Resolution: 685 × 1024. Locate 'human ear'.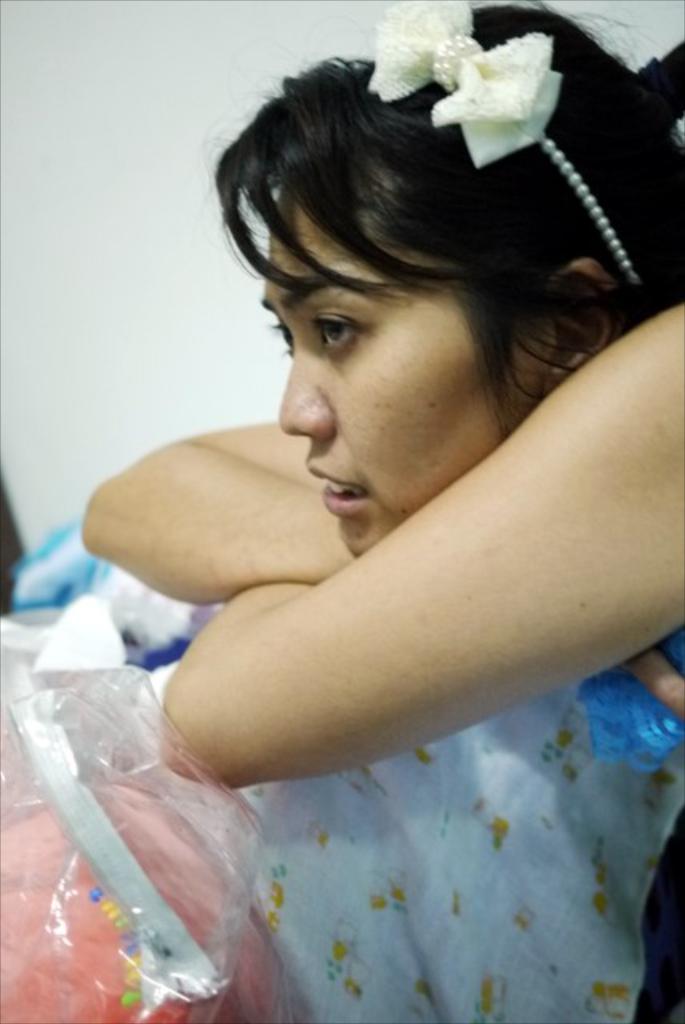
BBox(546, 262, 626, 402).
